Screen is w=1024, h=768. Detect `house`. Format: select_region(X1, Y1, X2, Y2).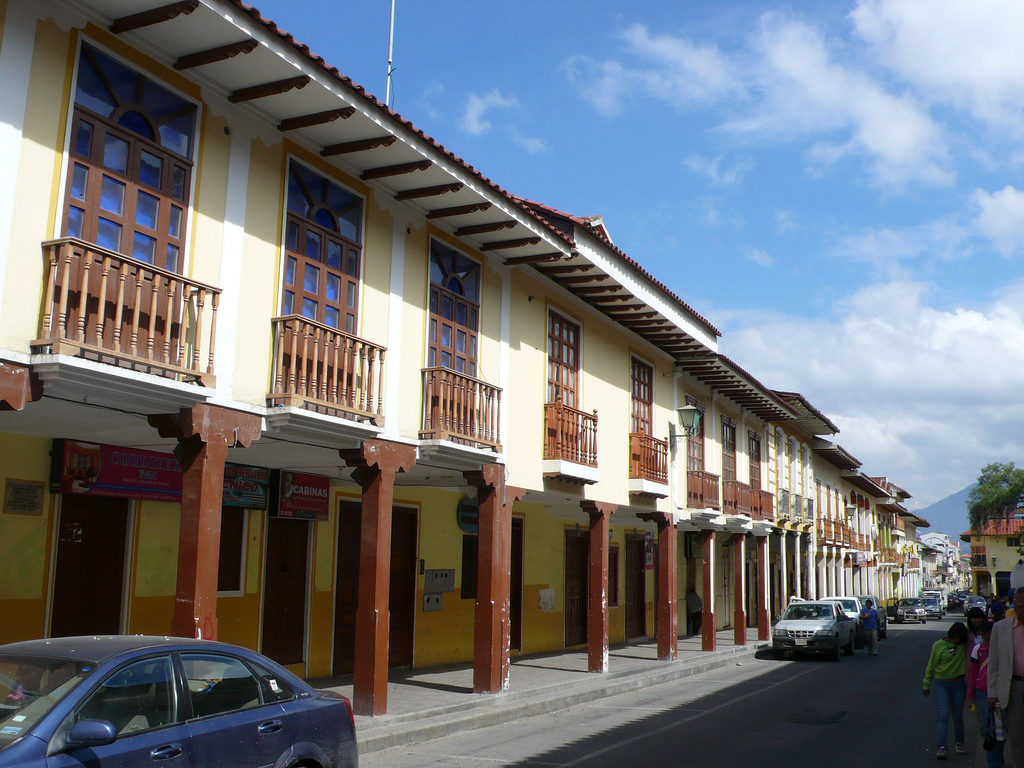
select_region(926, 532, 966, 590).
